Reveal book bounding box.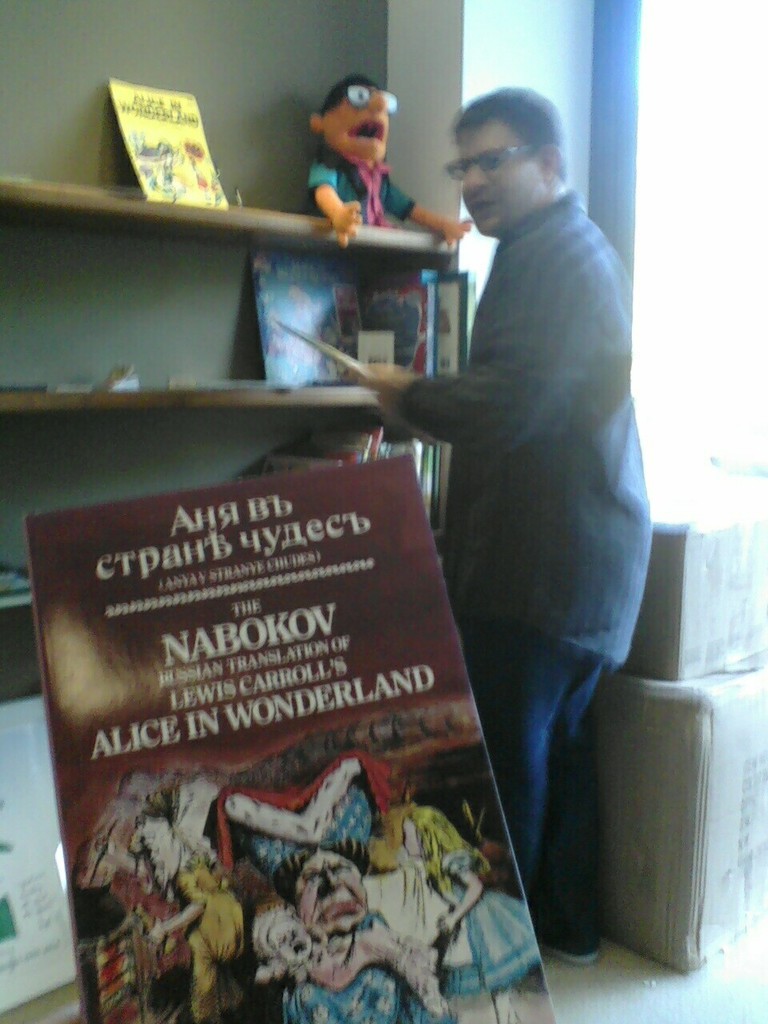
Revealed: left=345, top=265, right=443, bottom=370.
